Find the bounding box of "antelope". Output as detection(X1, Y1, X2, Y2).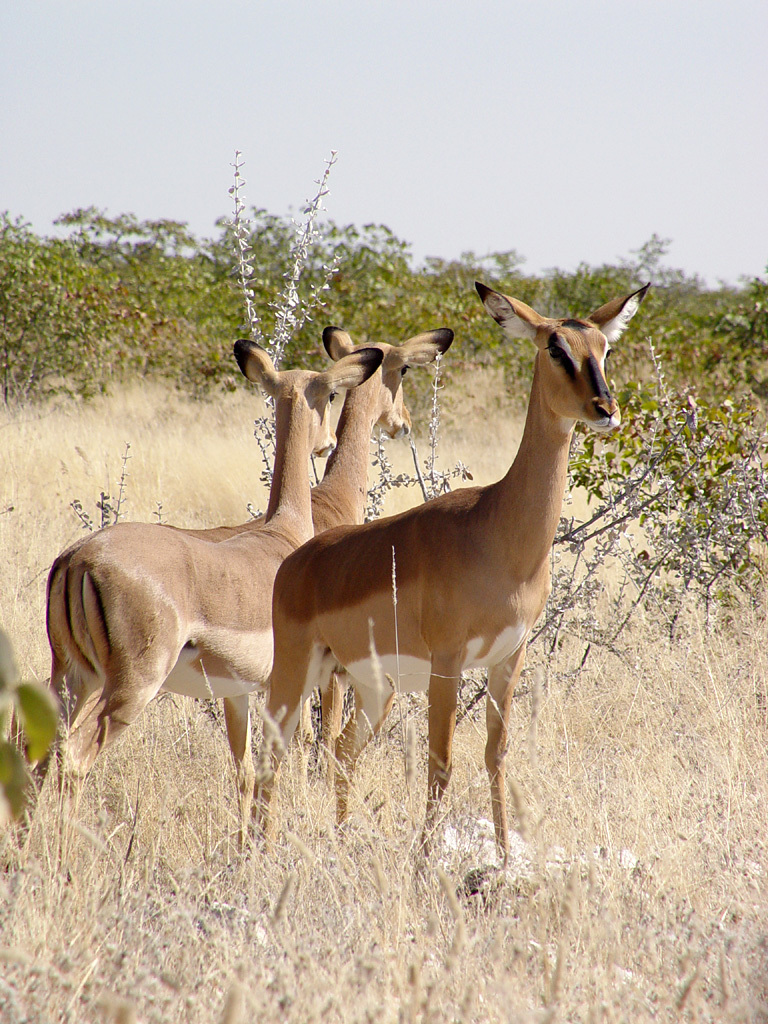
detection(12, 340, 388, 877).
